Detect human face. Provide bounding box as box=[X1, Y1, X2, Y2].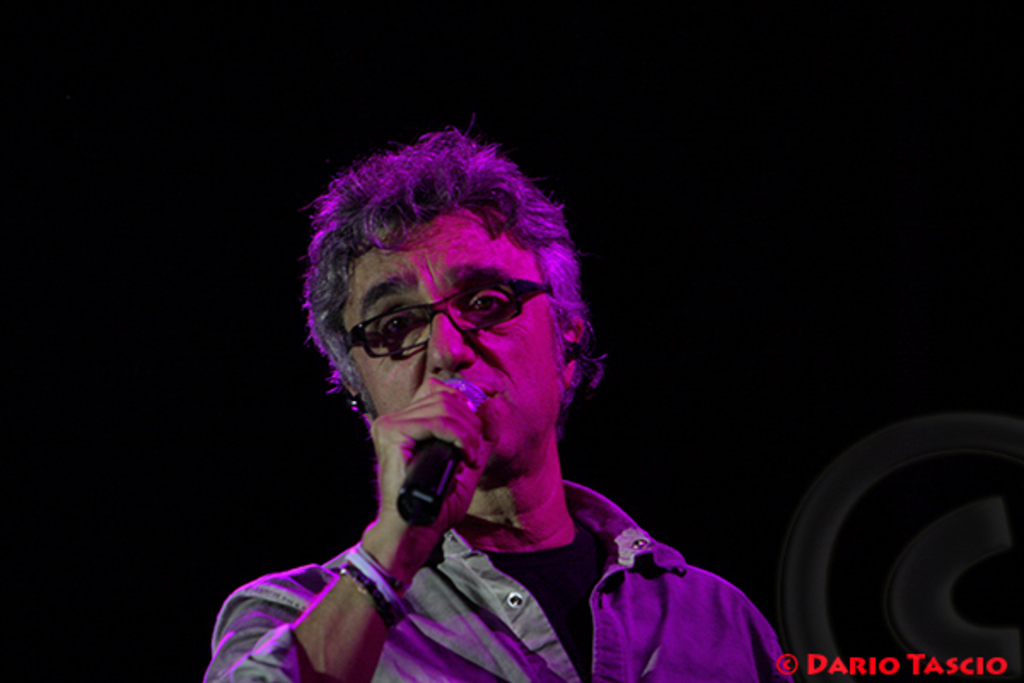
box=[346, 207, 560, 487].
